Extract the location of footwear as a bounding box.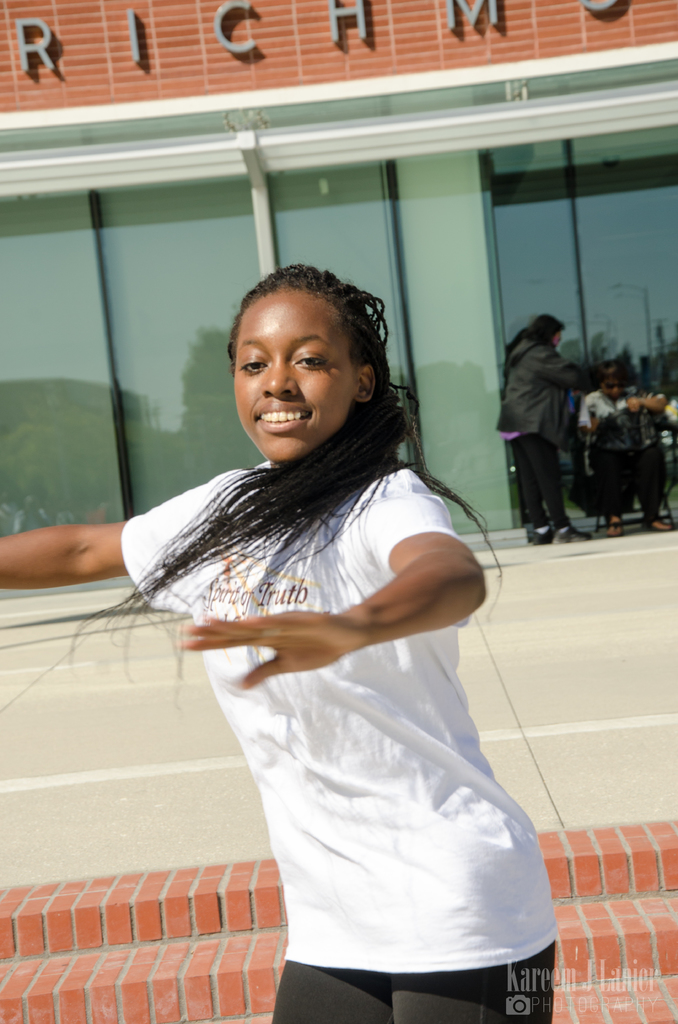
bbox=(556, 525, 593, 547).
